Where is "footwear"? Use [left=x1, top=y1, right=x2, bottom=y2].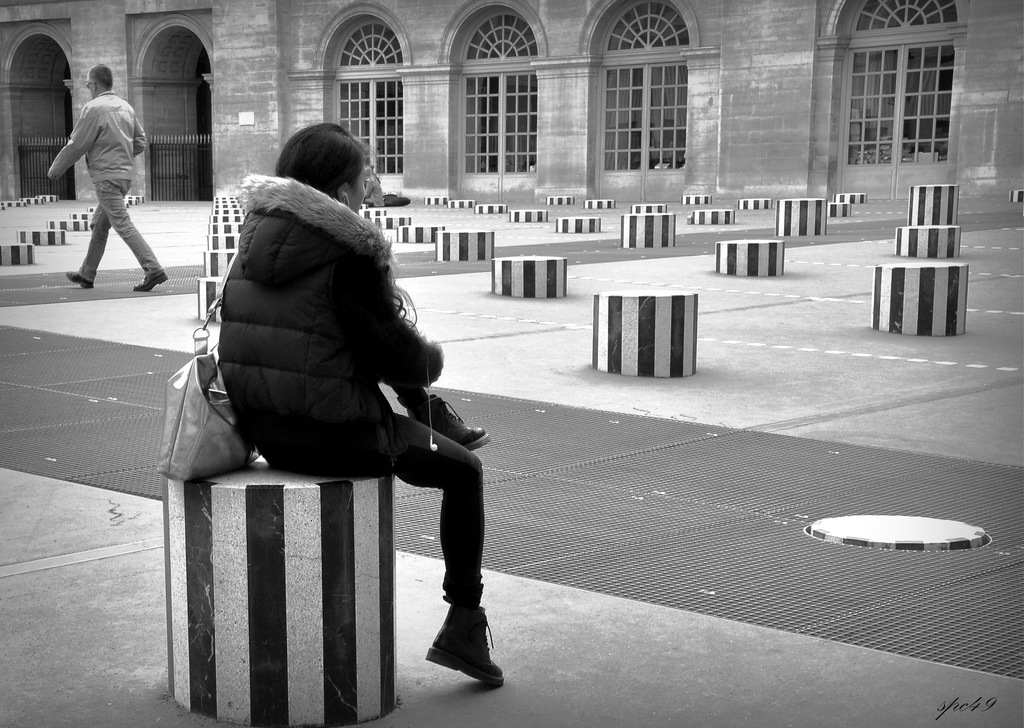
[left=67, top=270, right=95, bottom=290].
